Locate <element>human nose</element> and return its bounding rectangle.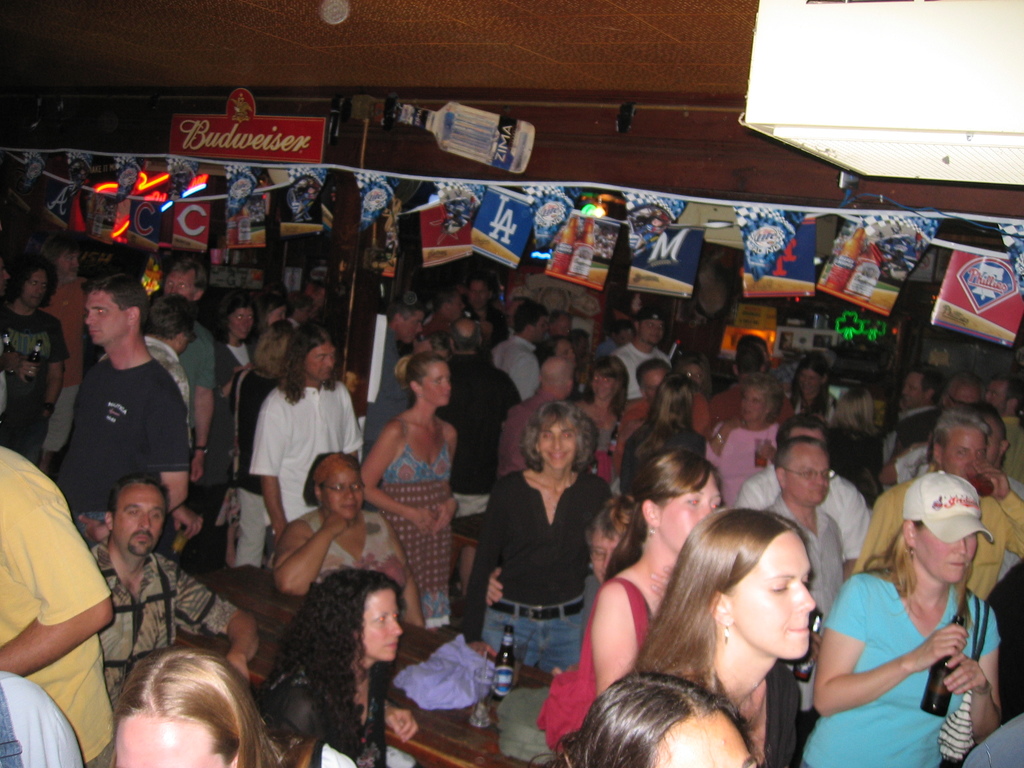
[552,440,561,449].
